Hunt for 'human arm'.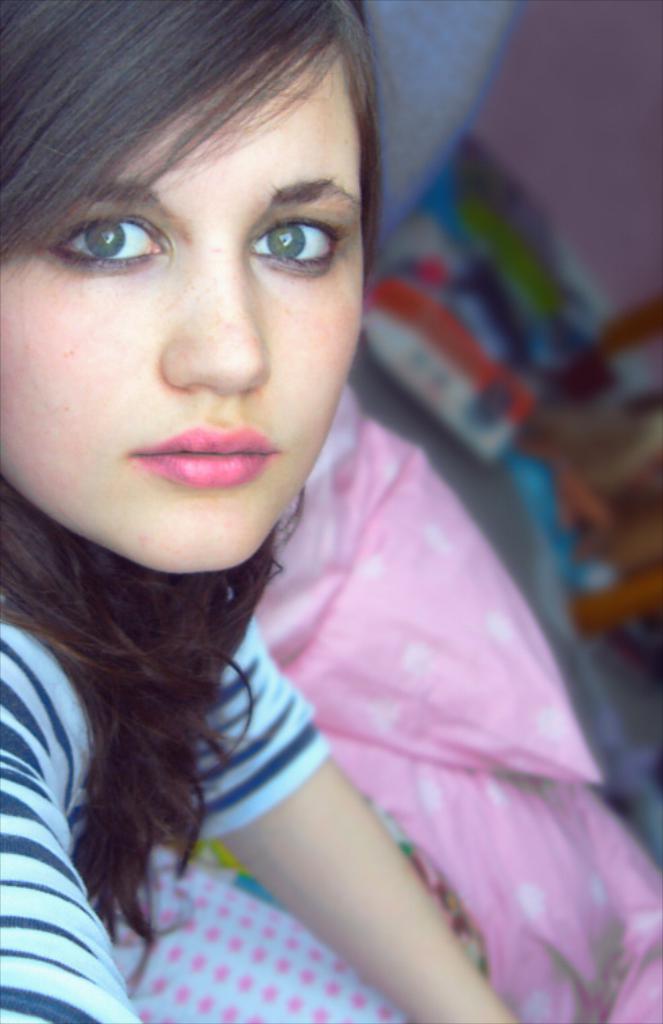
Hunted down at crop(180, 692, 512, 1021).
